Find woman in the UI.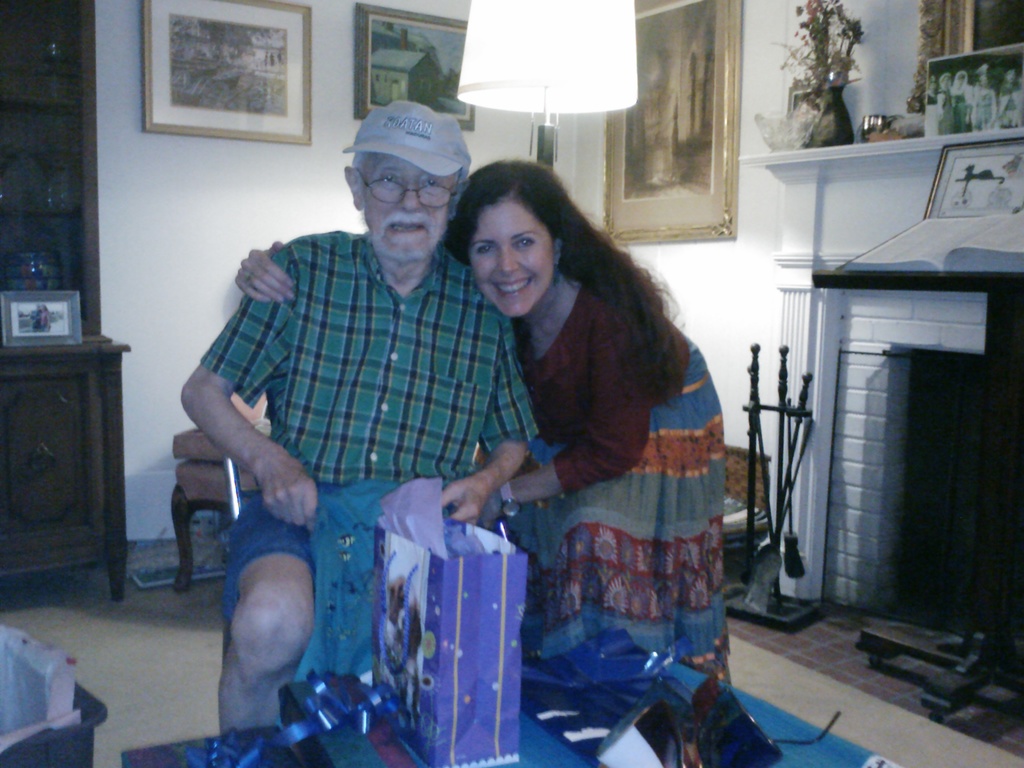
UI element at bbox=(950, 68, 973, 134).
